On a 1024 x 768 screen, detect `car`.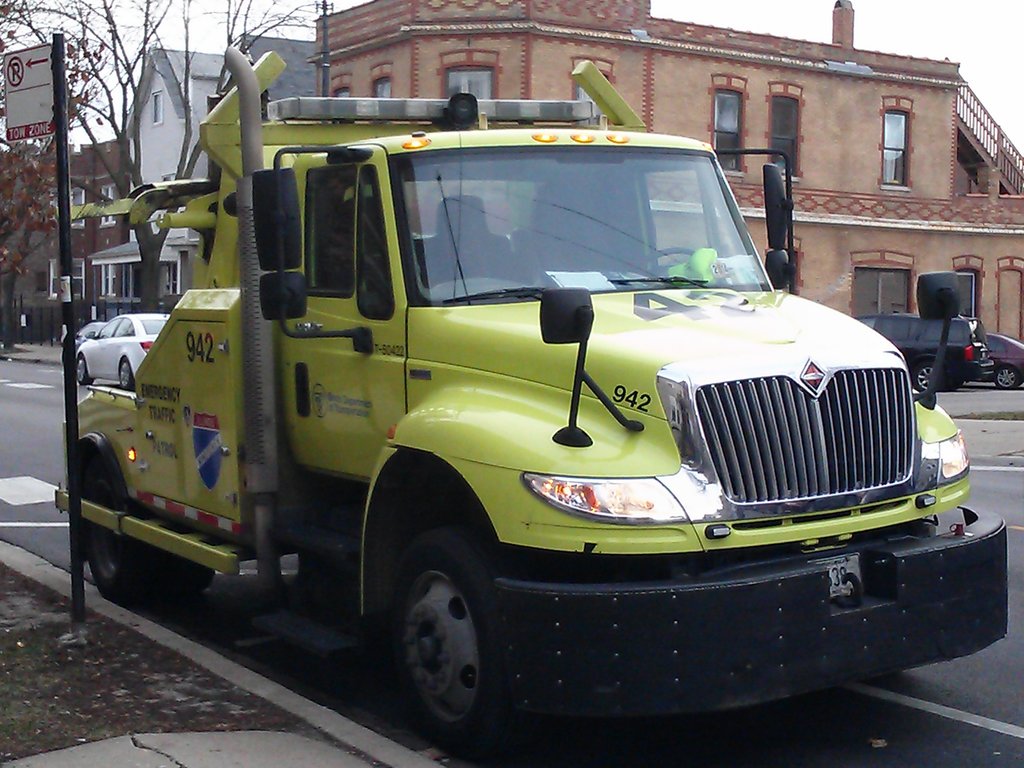
rect(983, 333, 1023, 390).
